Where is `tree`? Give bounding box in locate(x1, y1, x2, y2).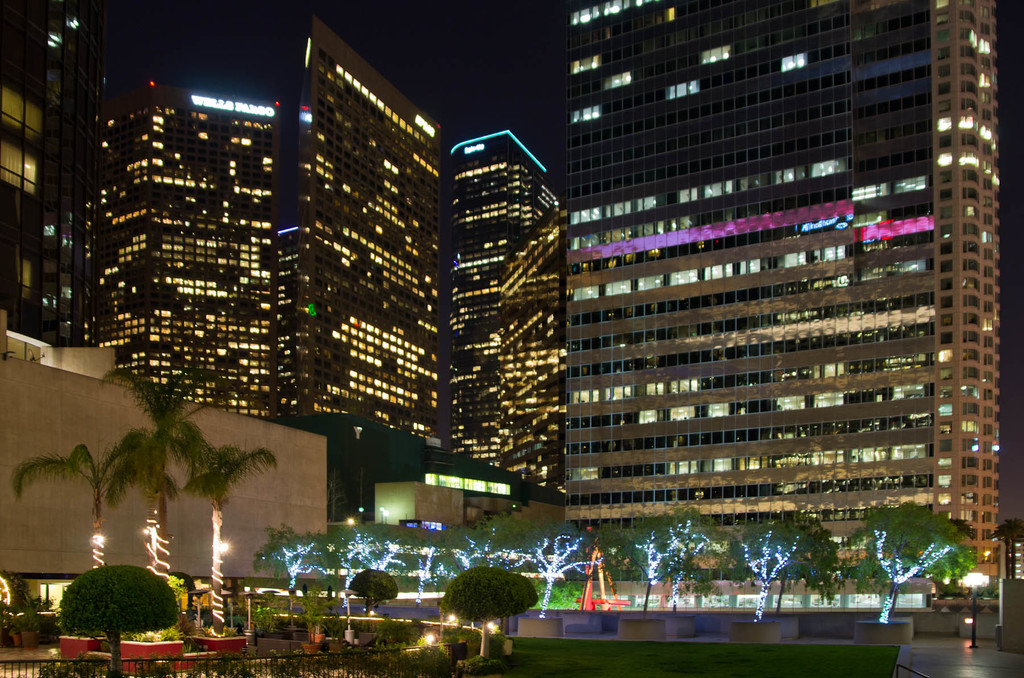
locate(177, 415, 281, 636).
